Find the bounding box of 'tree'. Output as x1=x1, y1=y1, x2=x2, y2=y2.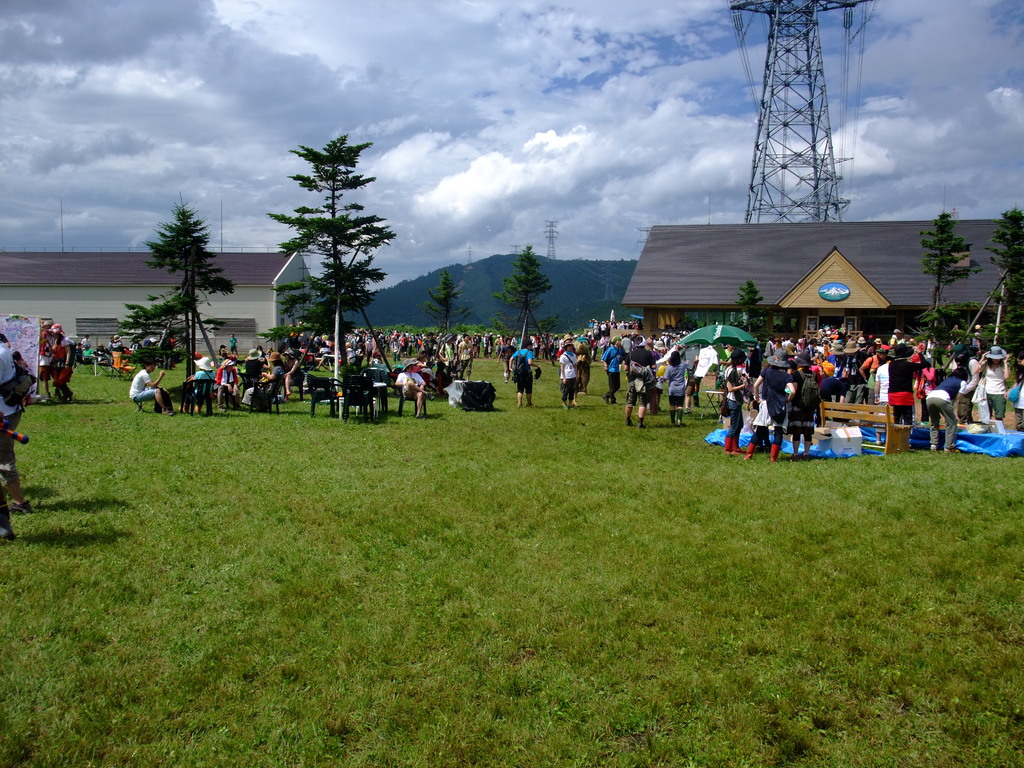
x1=489, y1=241, x2=567, y2=348.
